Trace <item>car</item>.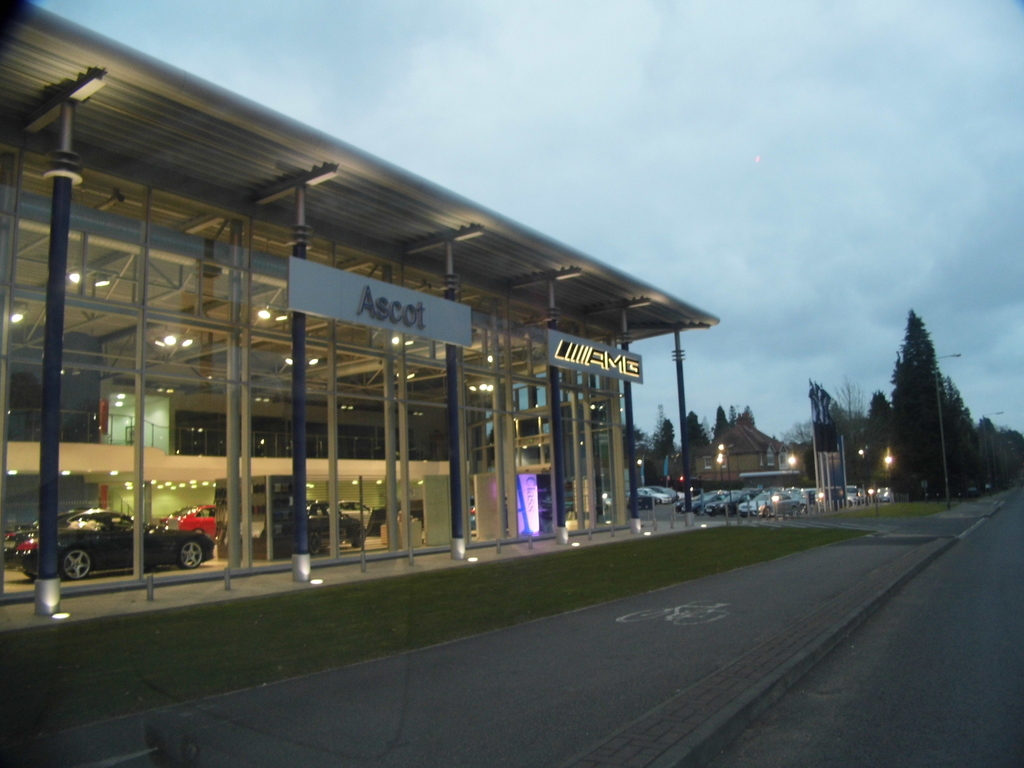
Traced to 736:486:806:520.
